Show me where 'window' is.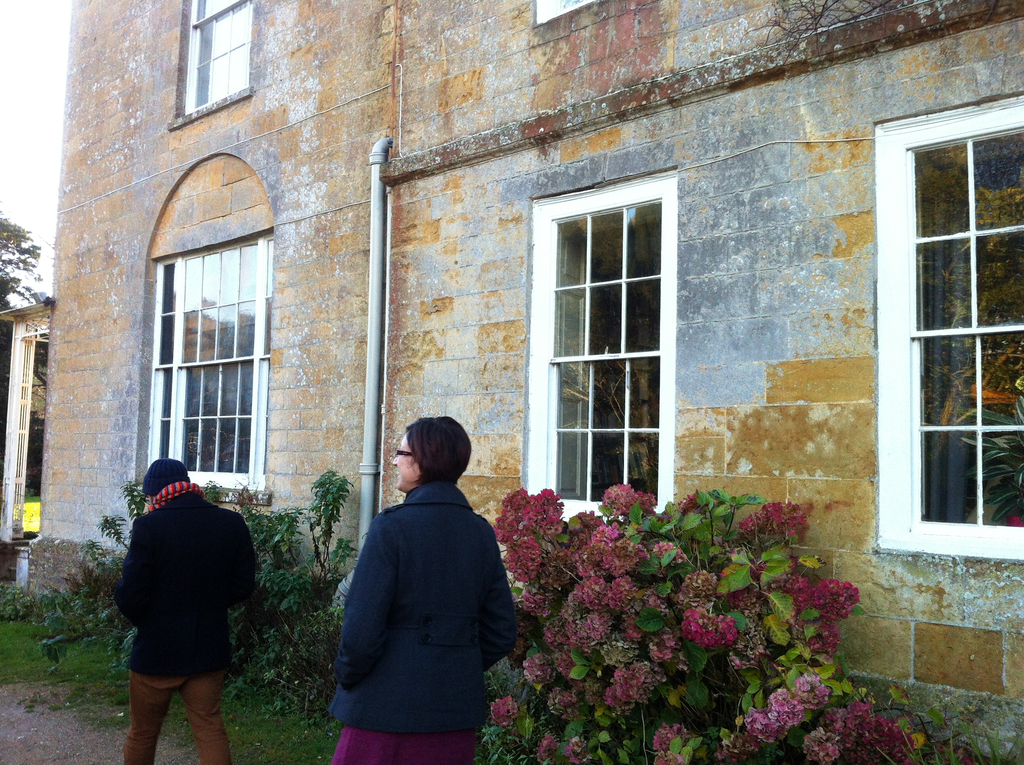
'window' is at [x1=529, y1=171, x2=678, y2=513].
